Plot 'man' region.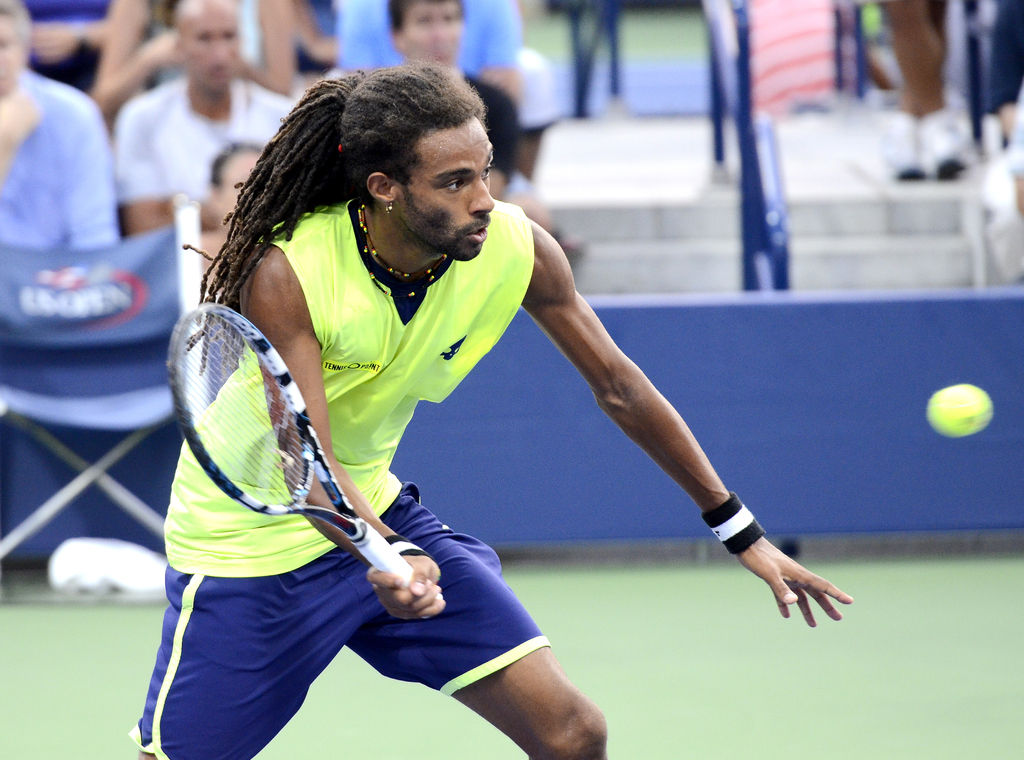
Plotted at <bbox>940, 0, 1023, 251</bbox>.
